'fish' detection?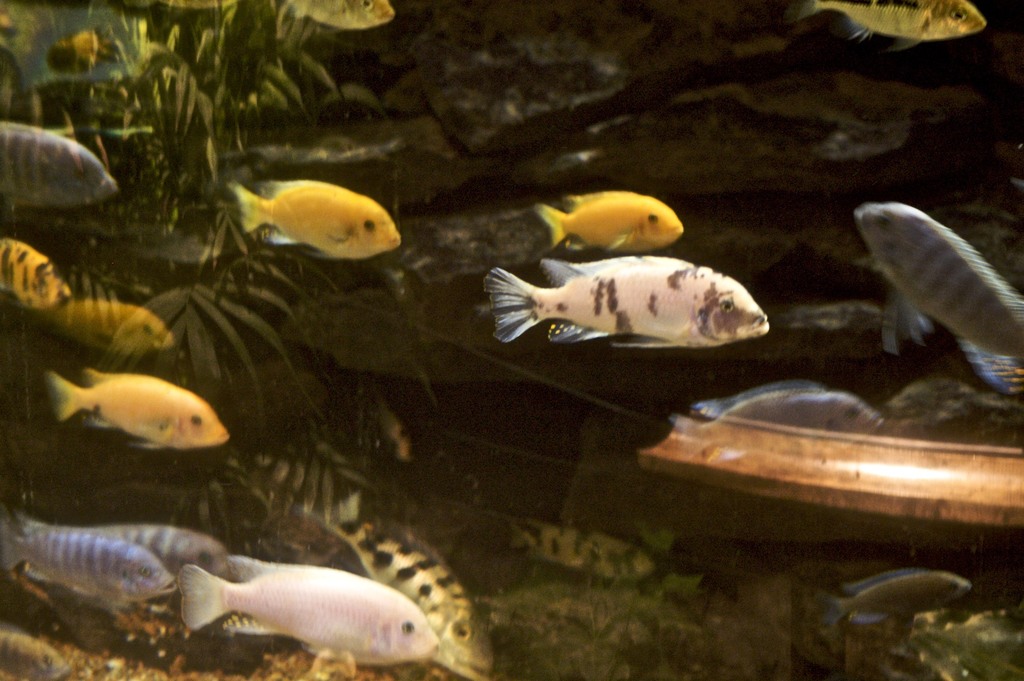
l=490, t=520, r=650, b=582
